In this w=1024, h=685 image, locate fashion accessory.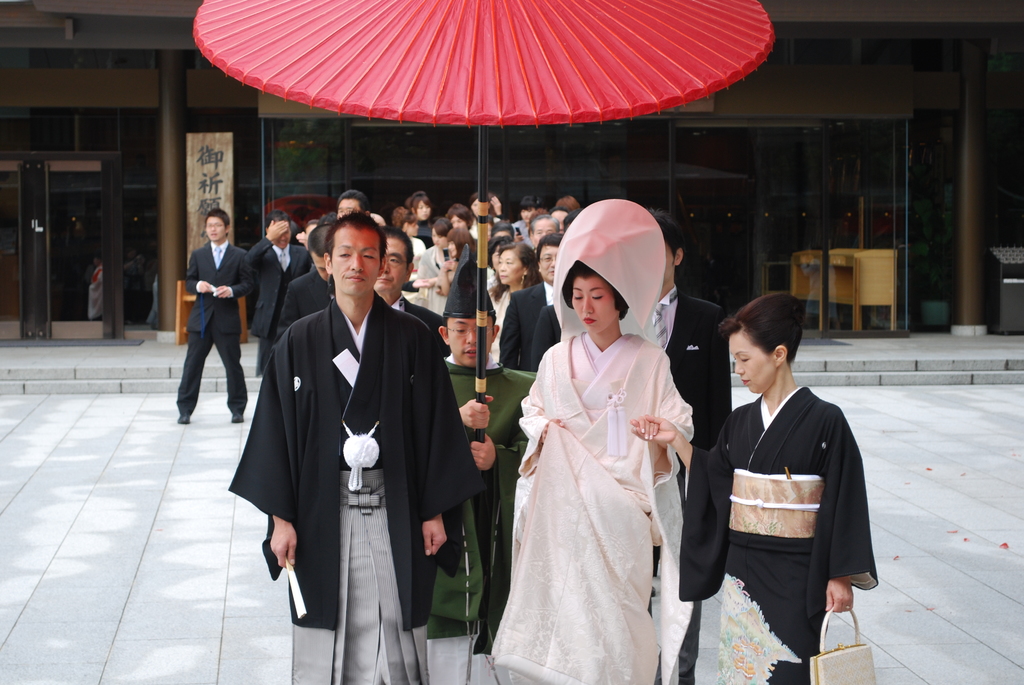
Bounding box: detection(280, 250, 289, 271).
